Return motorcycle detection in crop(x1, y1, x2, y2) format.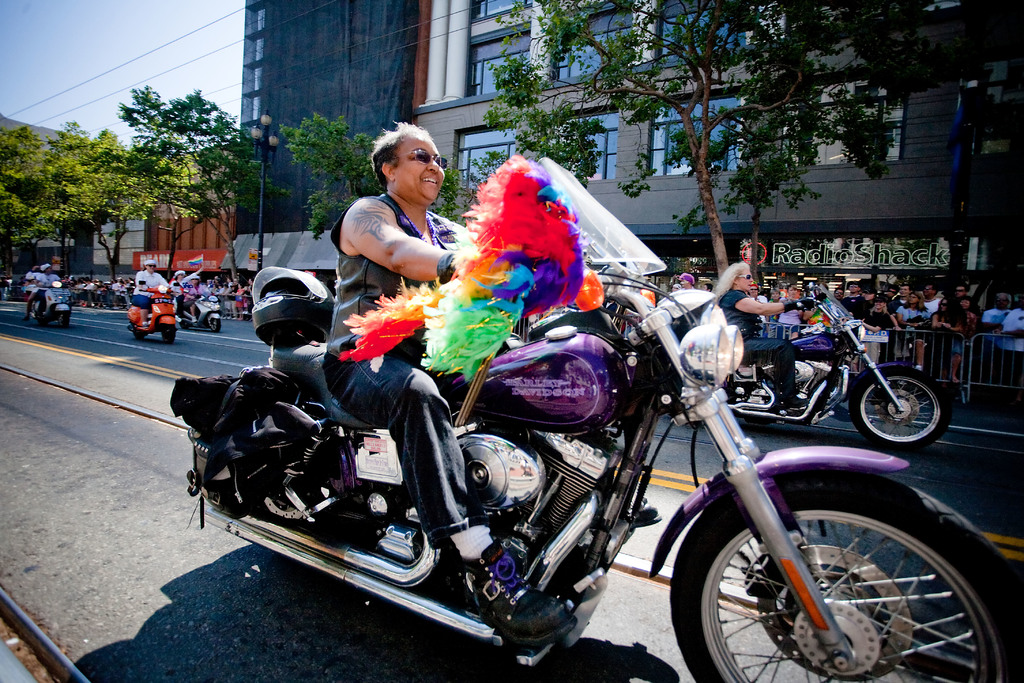
crop(148, 242, 979, 682).
